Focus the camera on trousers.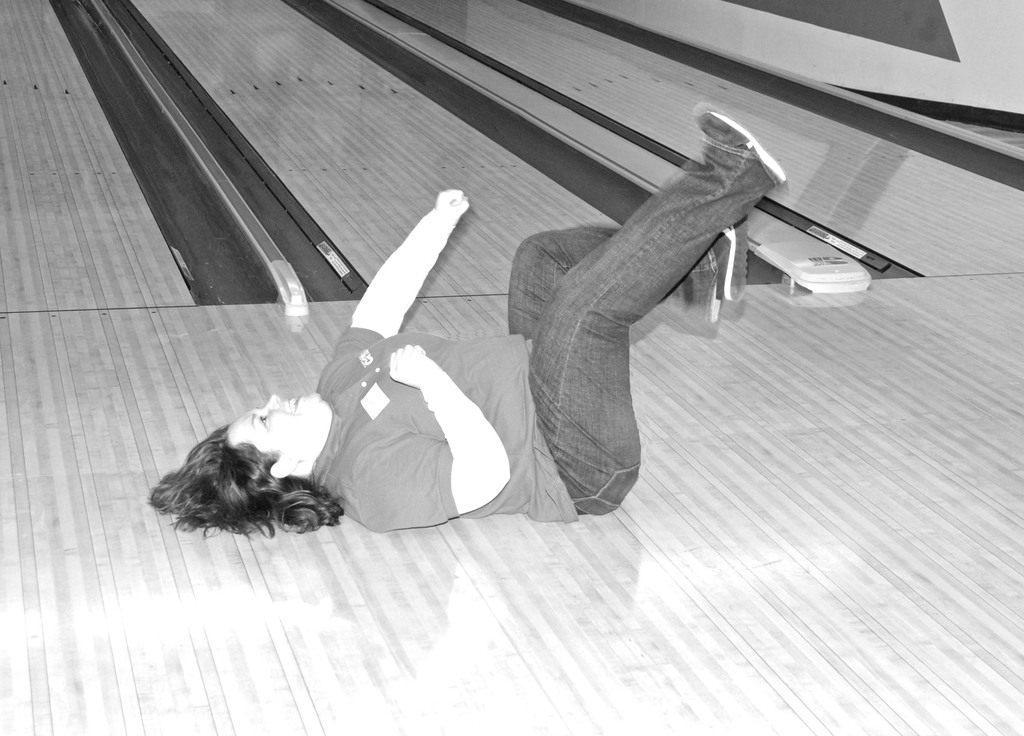
Focus region: pyautogui.locateOnScreen(502, 142, 777, 506).
